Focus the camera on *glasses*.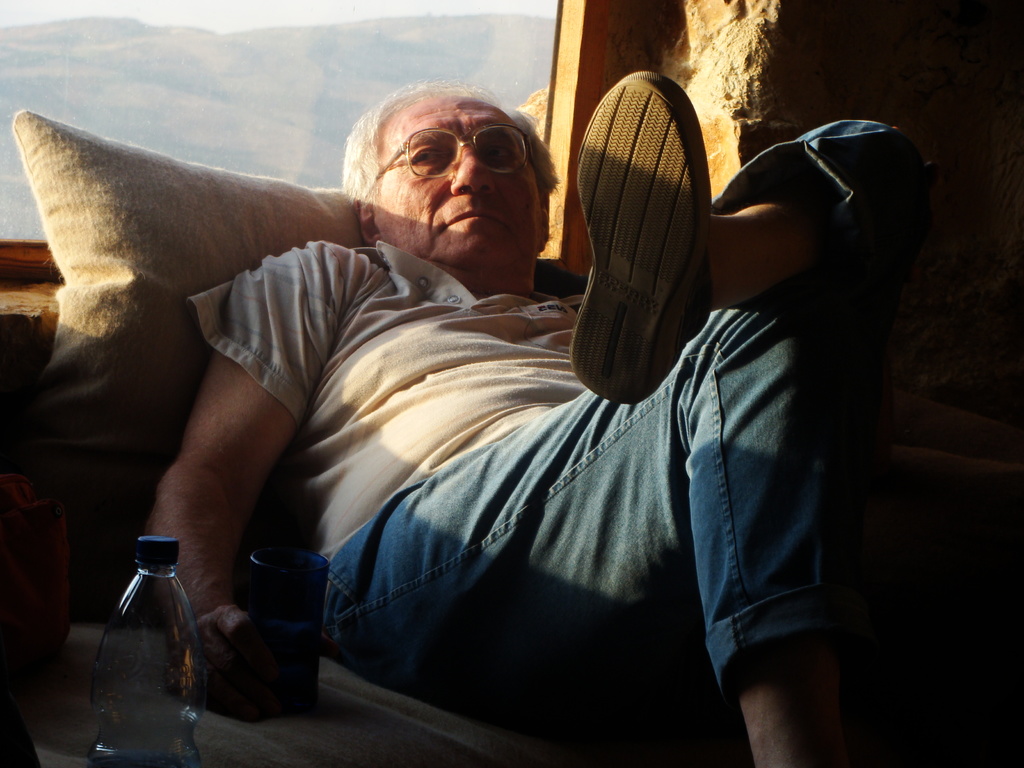
Focus region: <region>367, 118, 537, 182</region>.
